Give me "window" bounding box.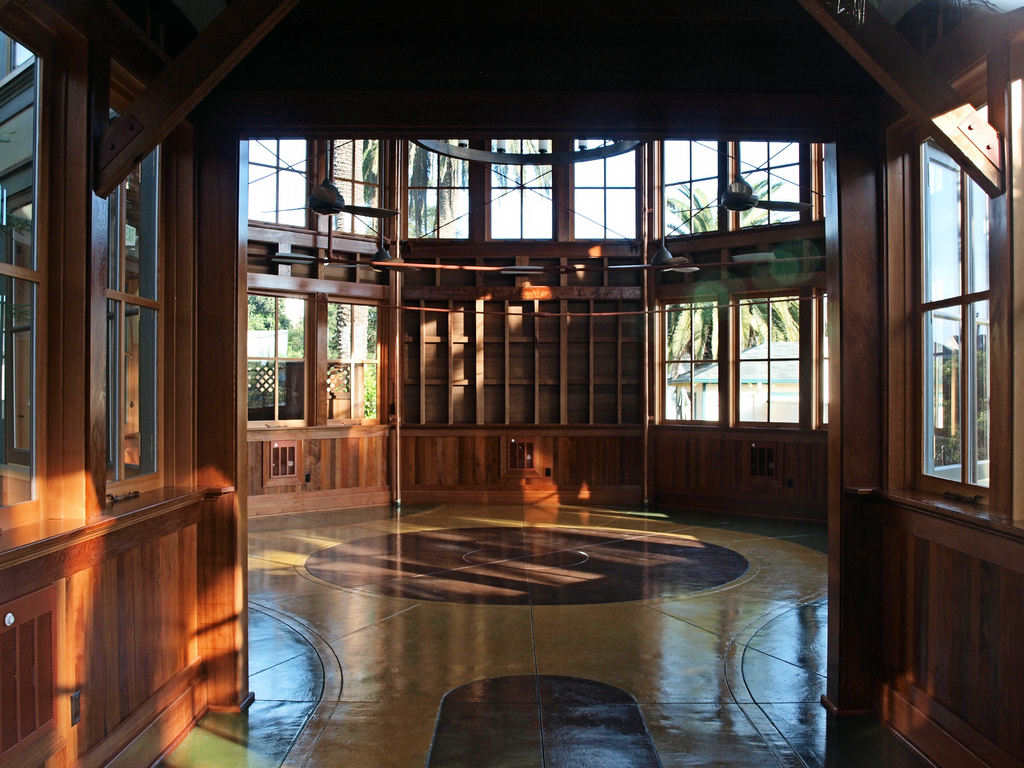
locate(244, 295, 313, 423).
